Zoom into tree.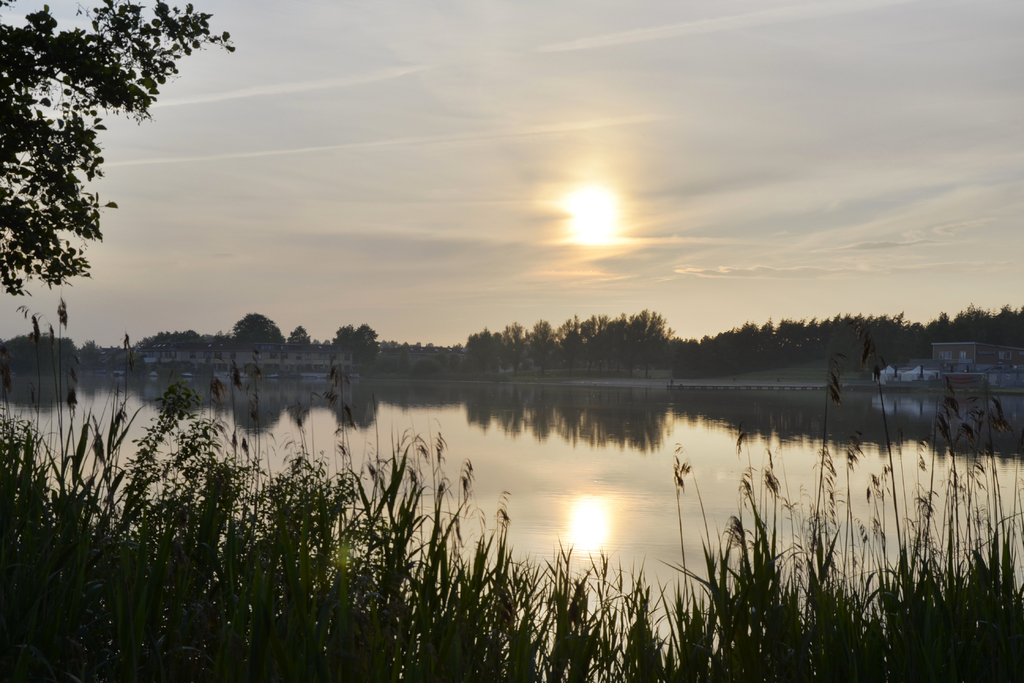
Zoom target: [x1=463, y1=309, x2=674, y2=370].
